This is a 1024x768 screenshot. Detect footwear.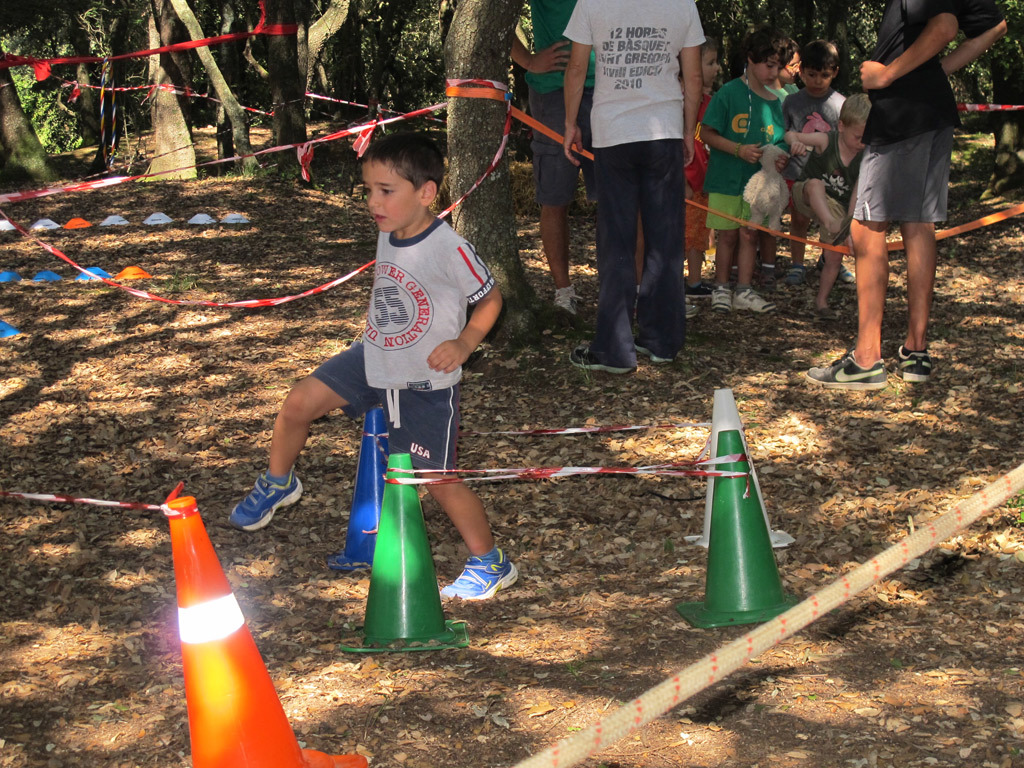
x1=570 y1=343 x2=635 y2=370.
